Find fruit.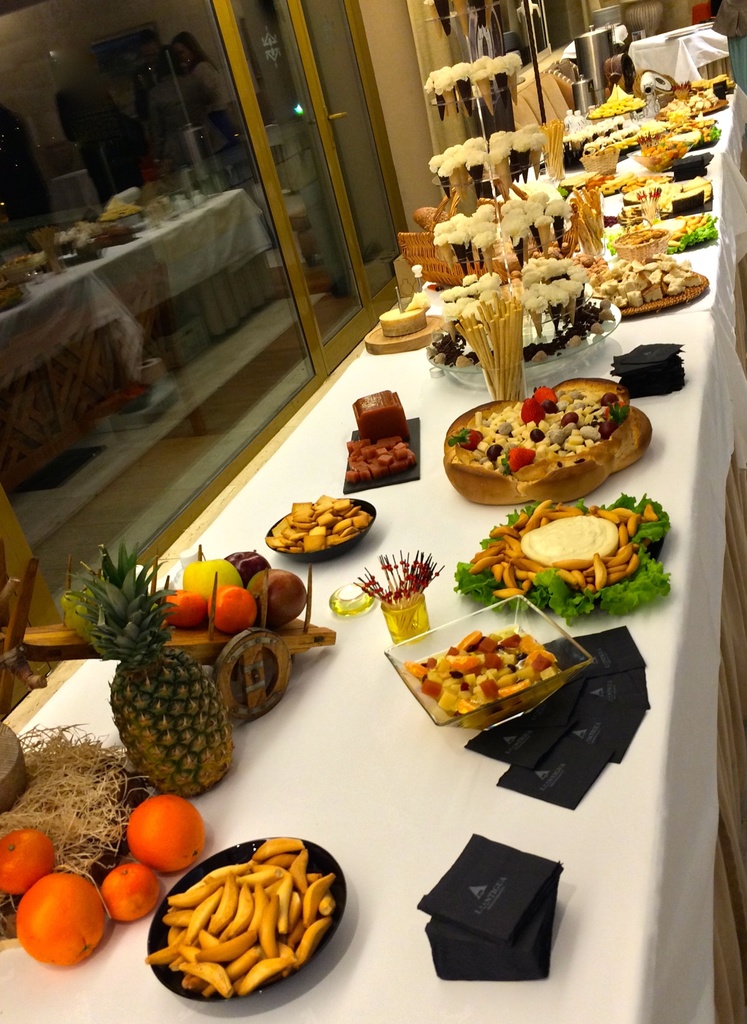
Rect(444, 424, 481, 454).
